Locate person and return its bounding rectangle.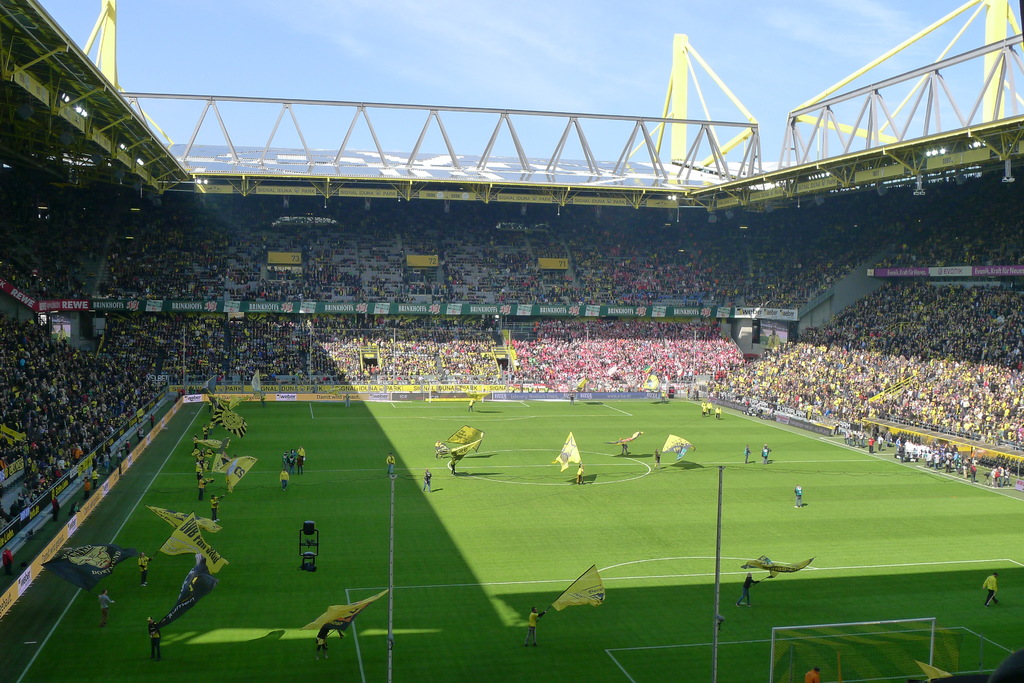
[466, 394, 476, 413].
